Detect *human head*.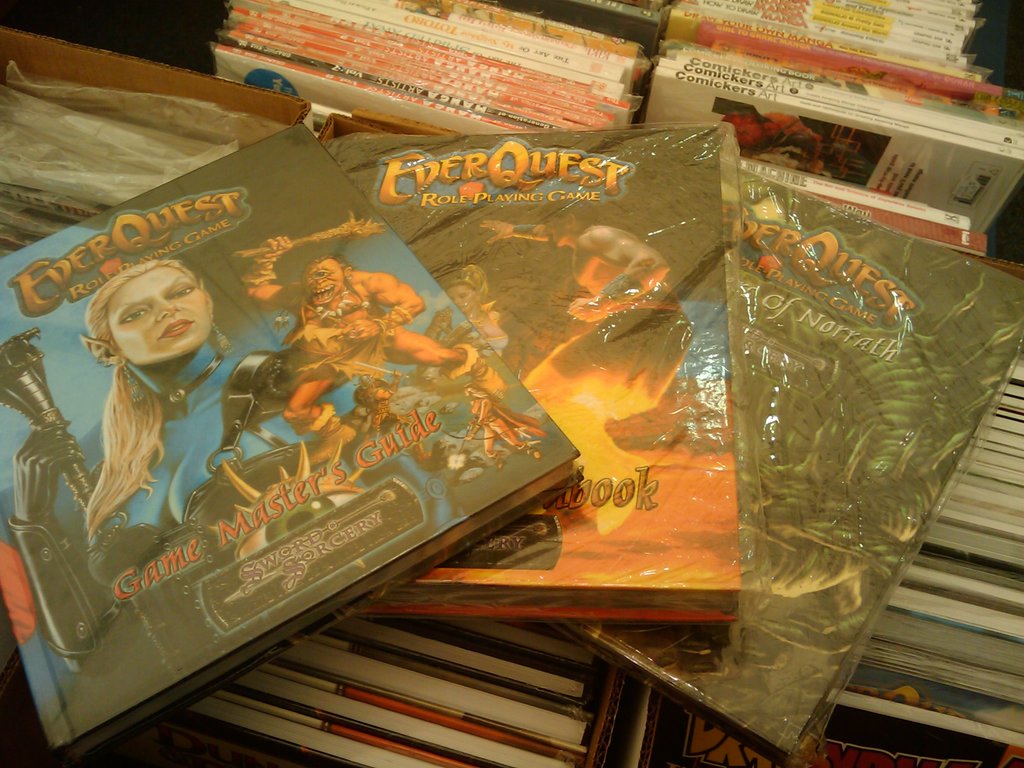
Detected at l=74, t=256, r=217, b=379.
